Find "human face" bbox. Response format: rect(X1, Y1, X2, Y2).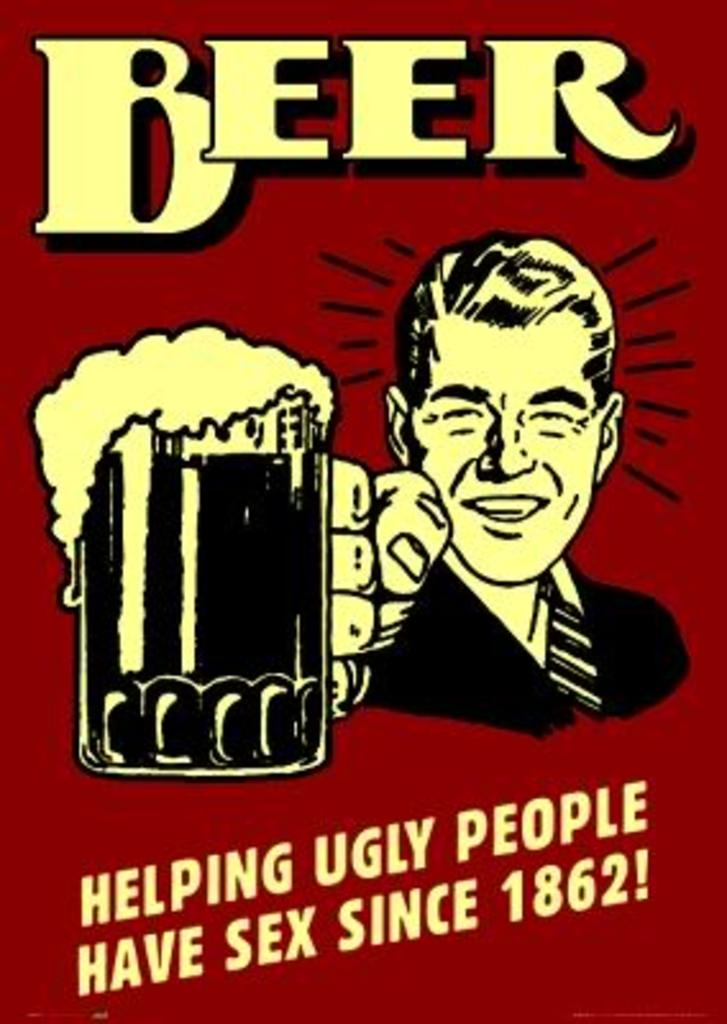
rect(407, 312, 602, 586).
